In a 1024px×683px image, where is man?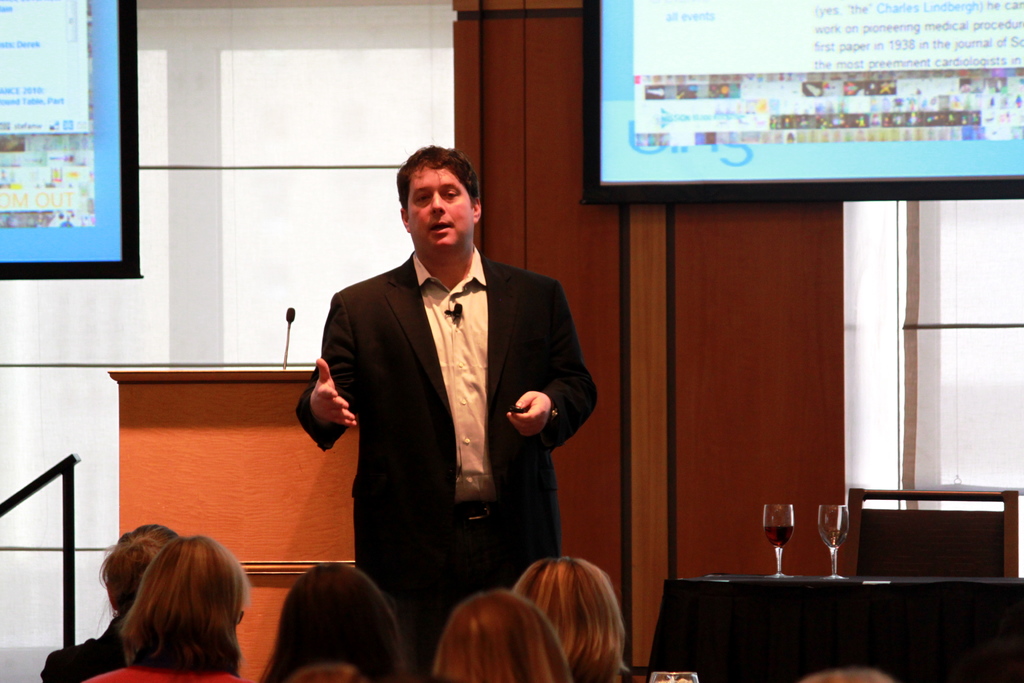
pyautogui.locateOnScreen(287, 132, 575, 638).
